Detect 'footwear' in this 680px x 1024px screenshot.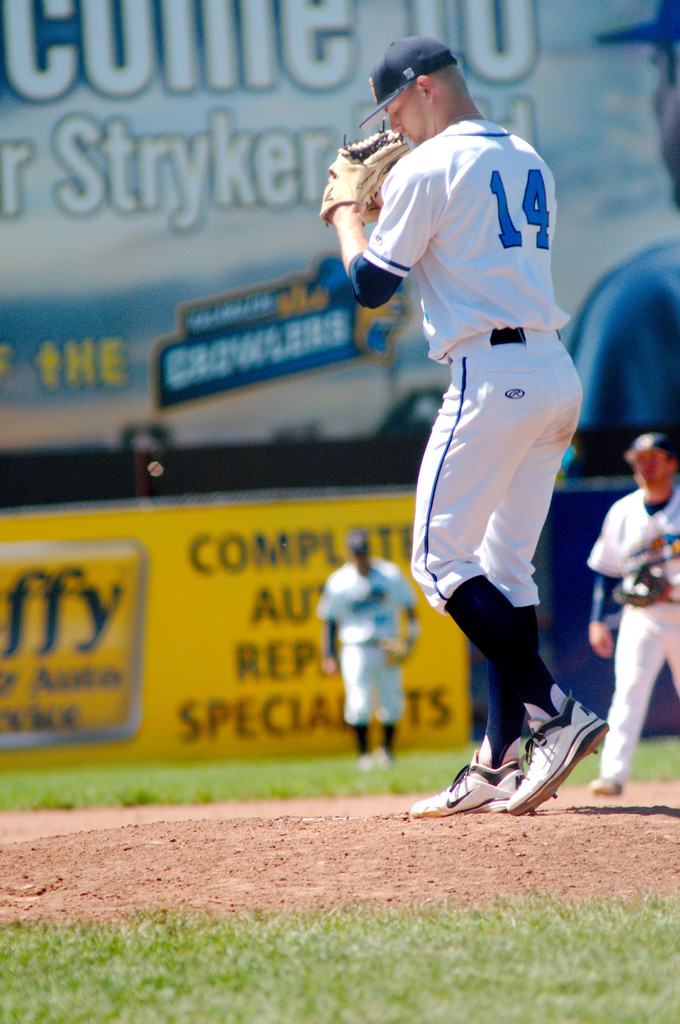
Detection: left=589, top=772, right=625, bottom=795.
